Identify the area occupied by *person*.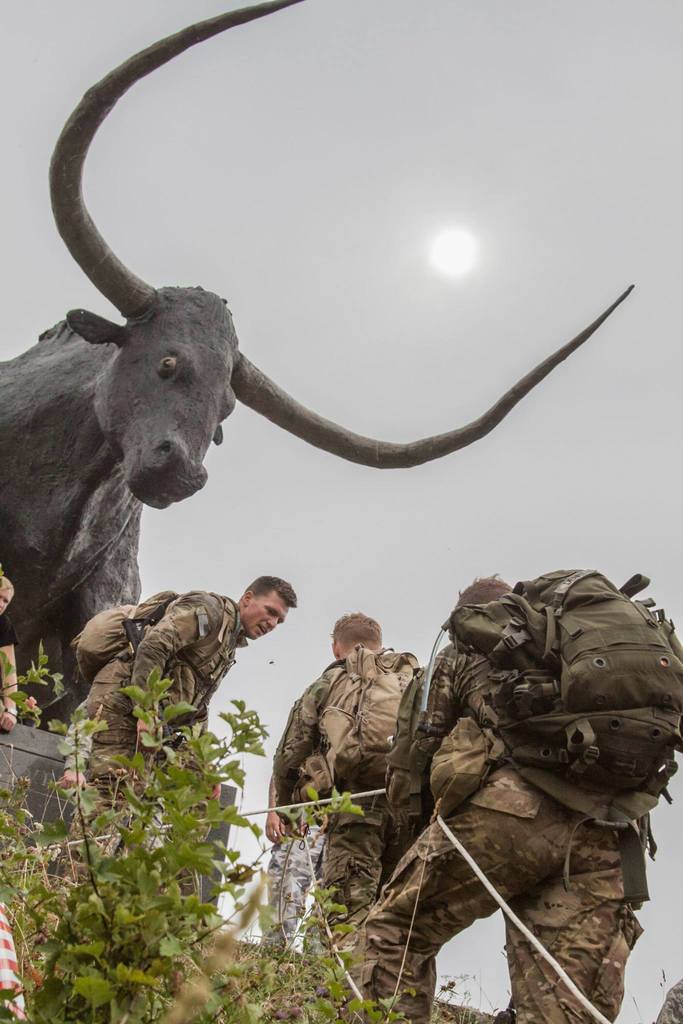
Area: {"left": 267, "top": 610, "right": 442, "bottom": 967}.
